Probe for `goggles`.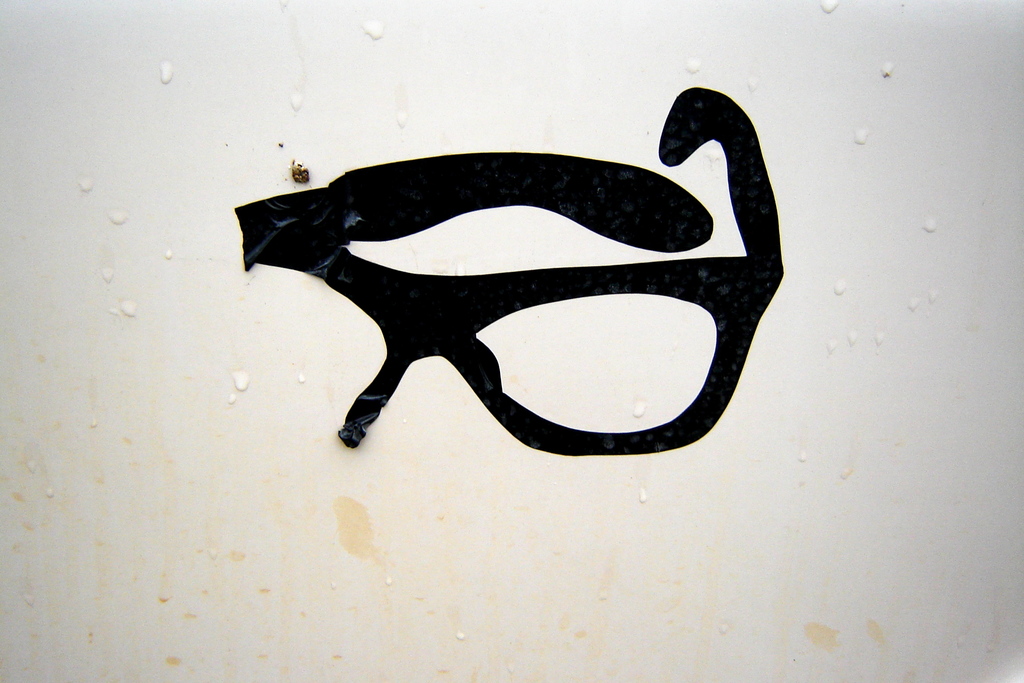
Probe result: detection(224, 81, 804, 447).
